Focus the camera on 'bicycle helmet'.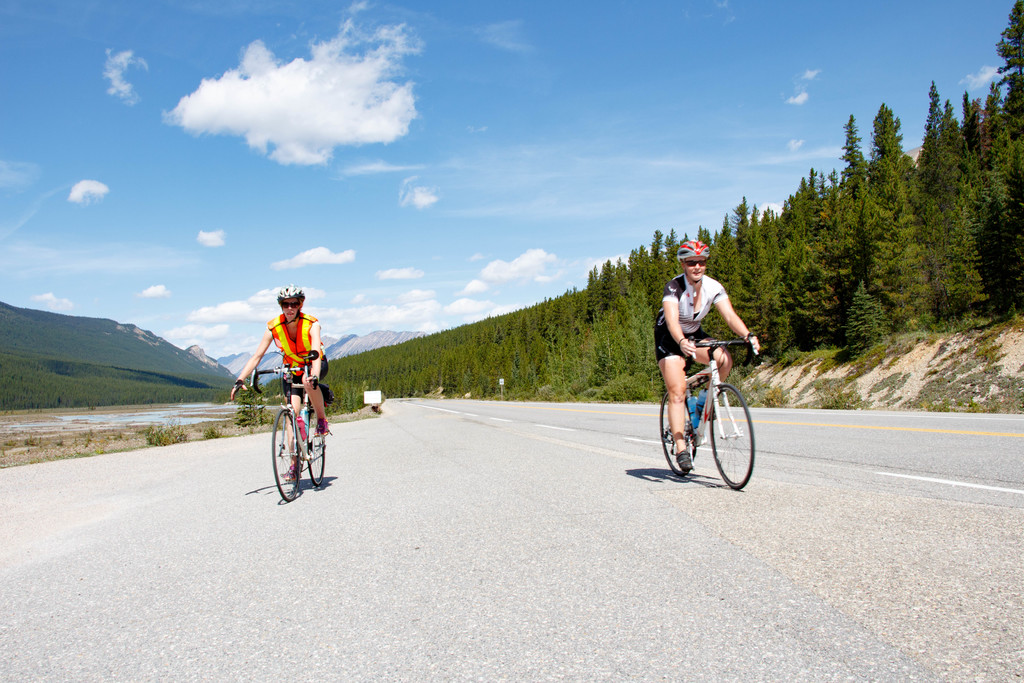
Focus region: bbox=[683, 235, 705, 259].
